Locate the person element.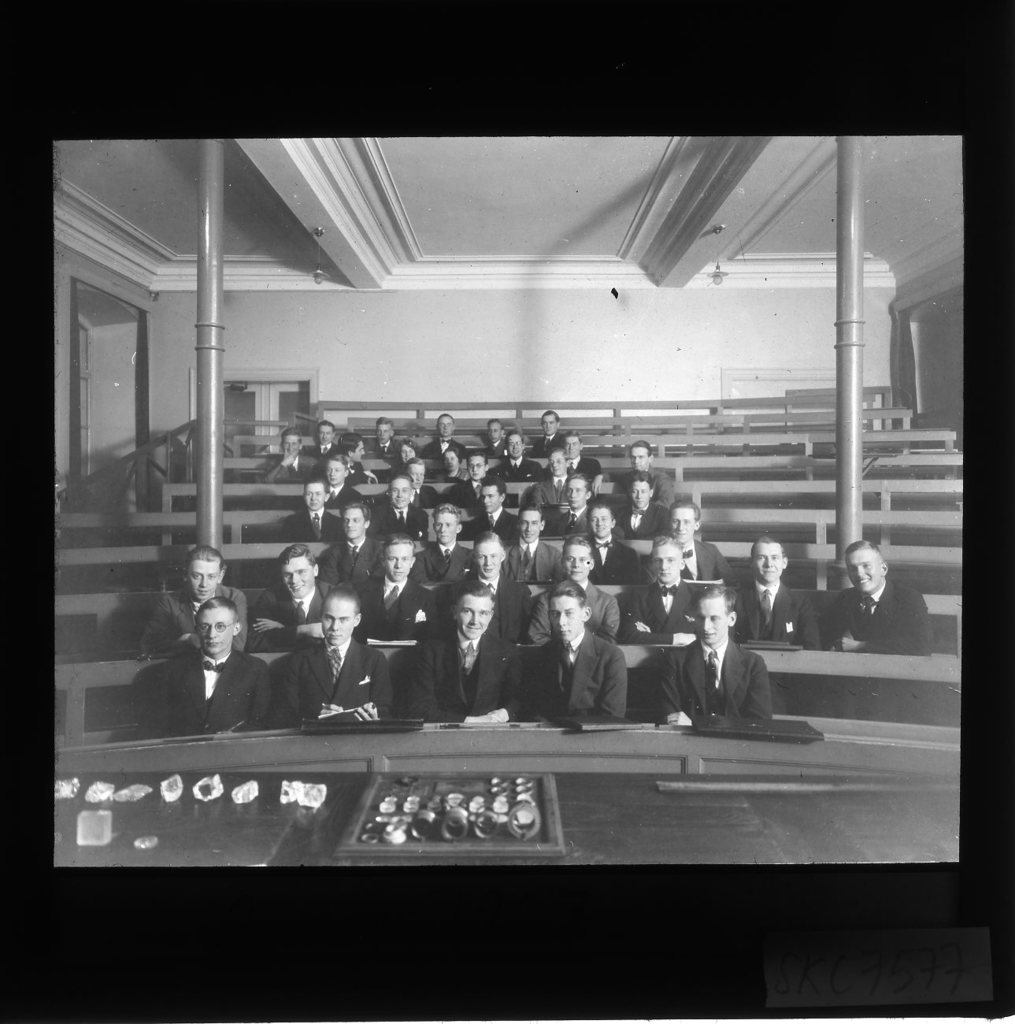
Element bbox: select_region(514, 578, 634, 721).
